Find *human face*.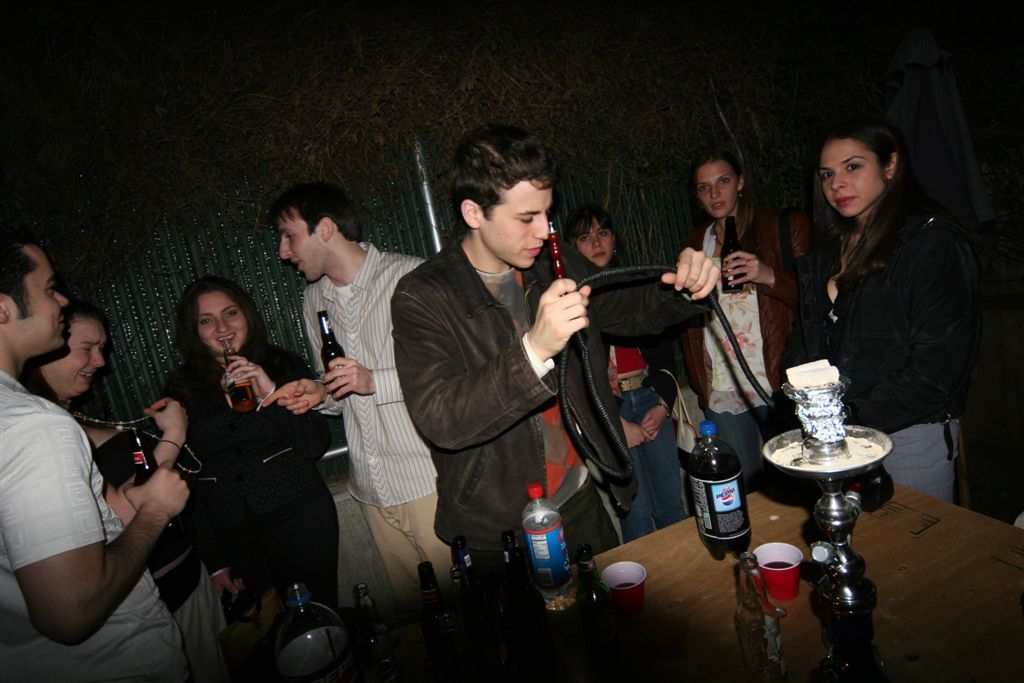
60:319:102:392.
